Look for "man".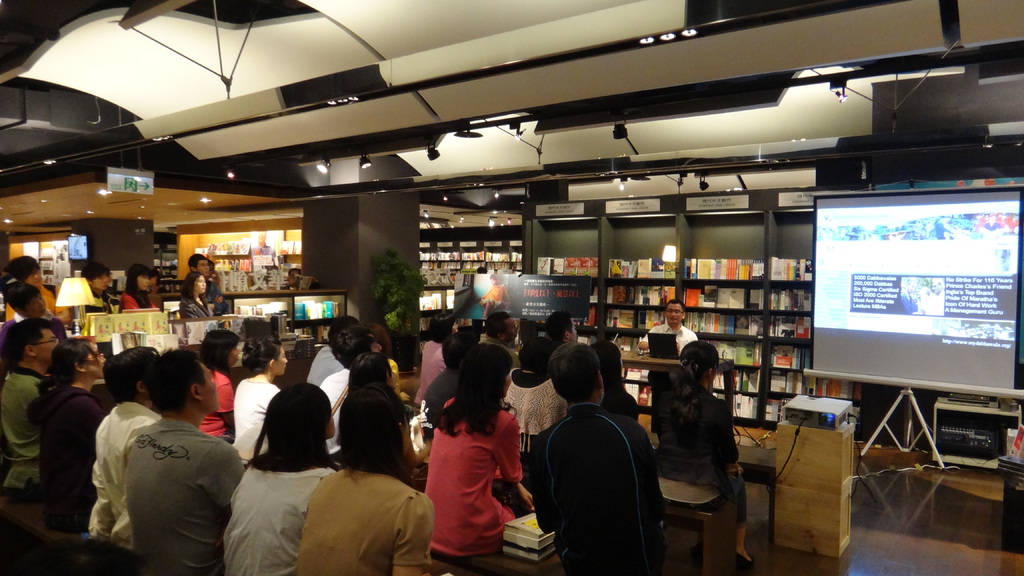
Found: 187, 250, 228, 314.
